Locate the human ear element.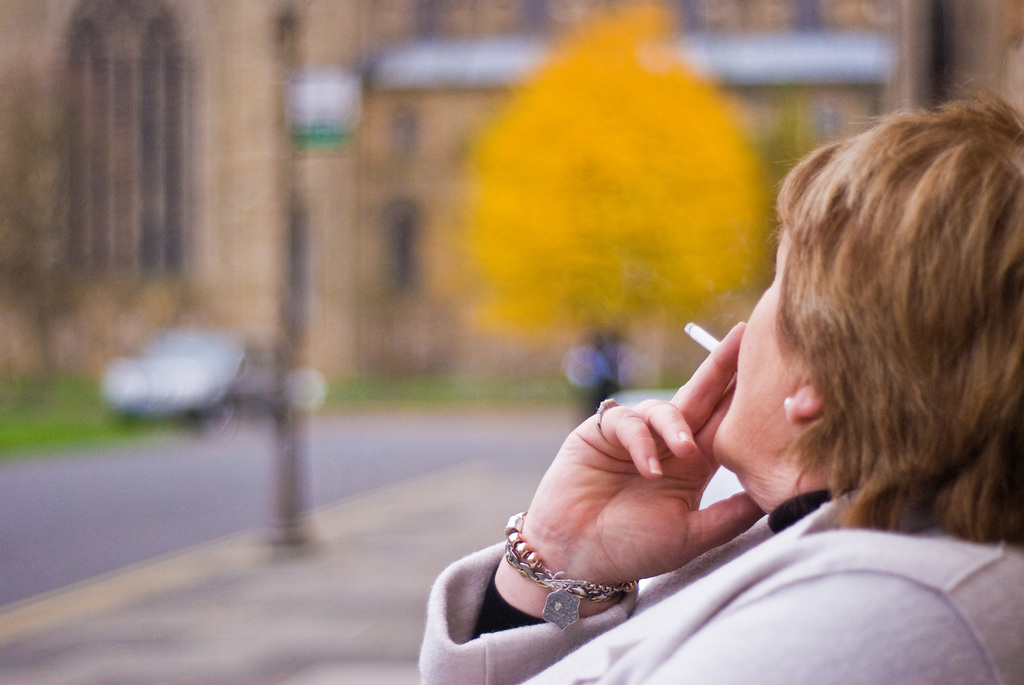
Element bbox: 786/382/823/420.
